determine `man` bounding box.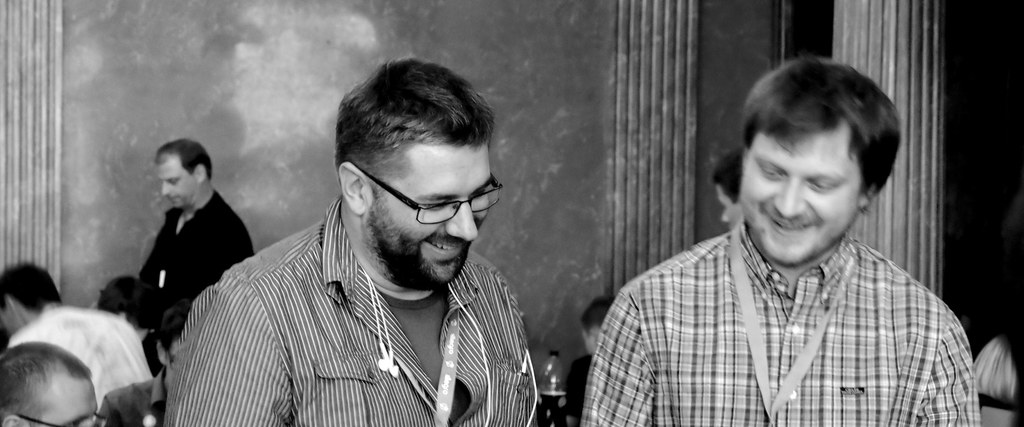
Determined: region(562, 295, 614, 426).
